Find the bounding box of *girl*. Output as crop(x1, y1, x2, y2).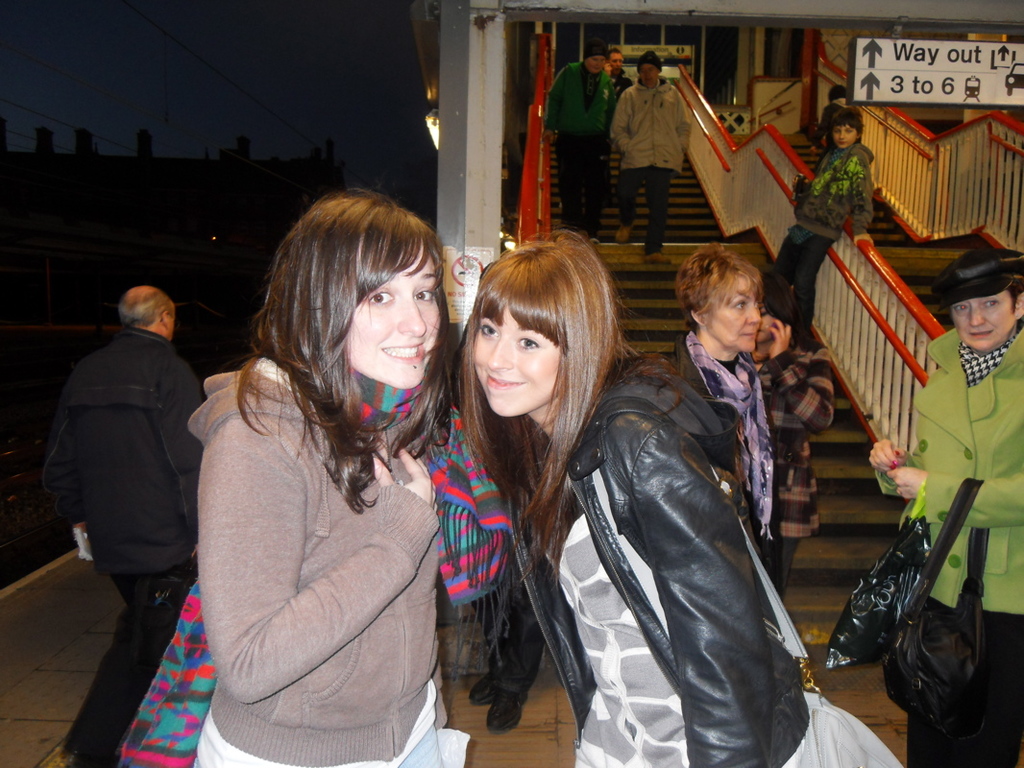
crop(457, 227, 812, 767).
